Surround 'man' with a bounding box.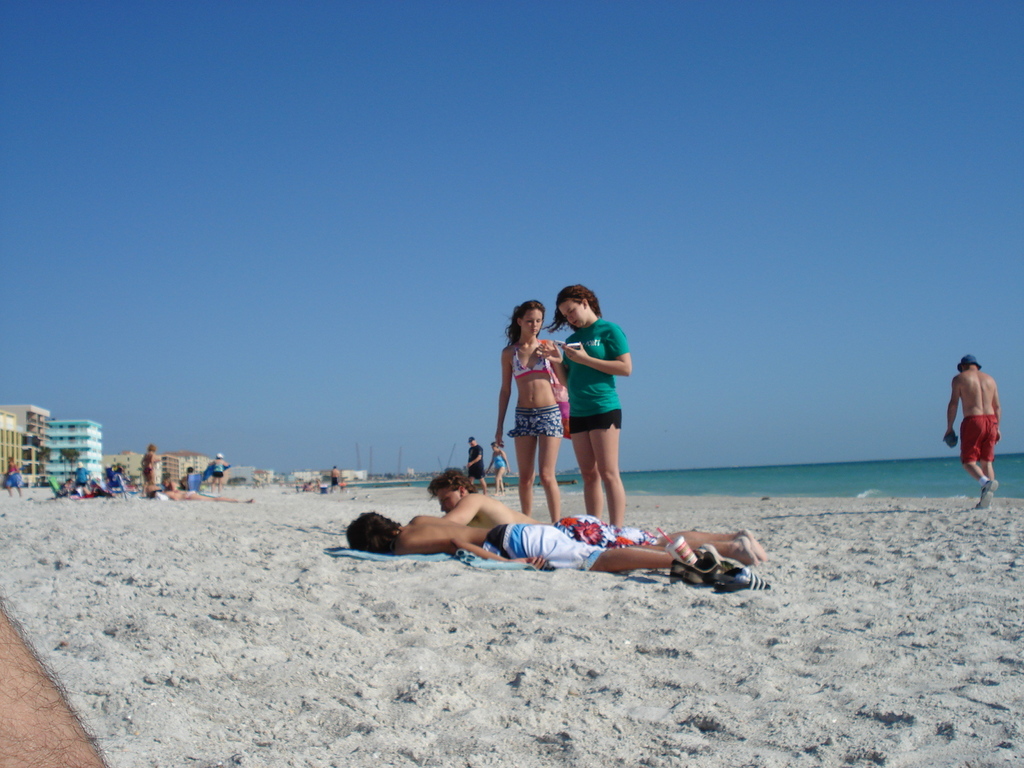
[427,467,769,569].
